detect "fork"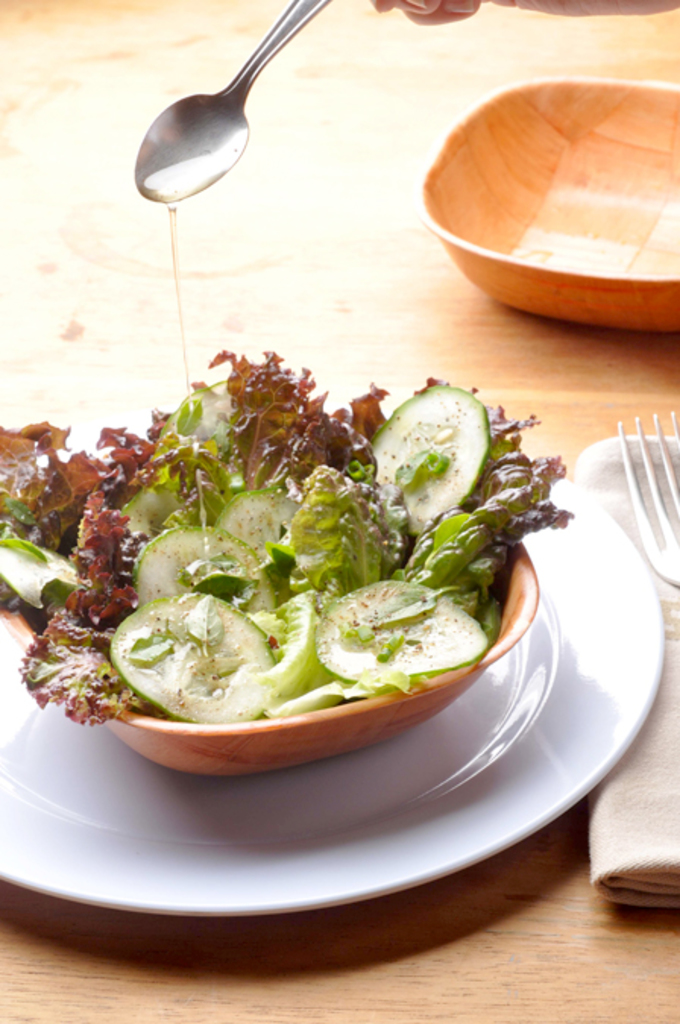
crop(624, 408, 678, 587)
